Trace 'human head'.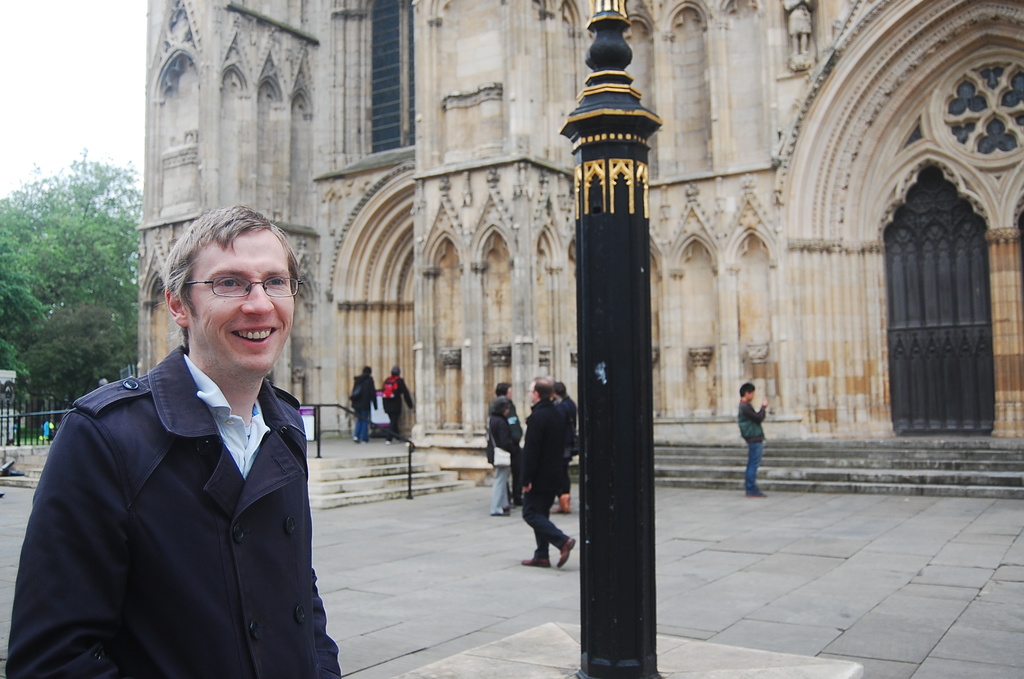
Traced to 493:382:515:399.
